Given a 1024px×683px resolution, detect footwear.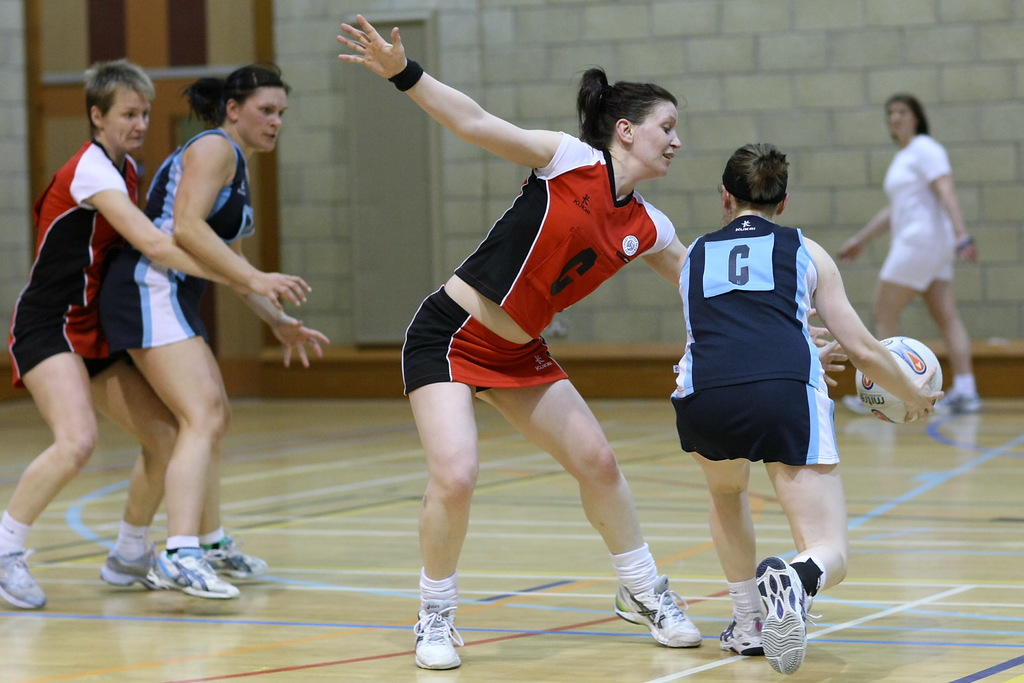
845/394/869/414.
